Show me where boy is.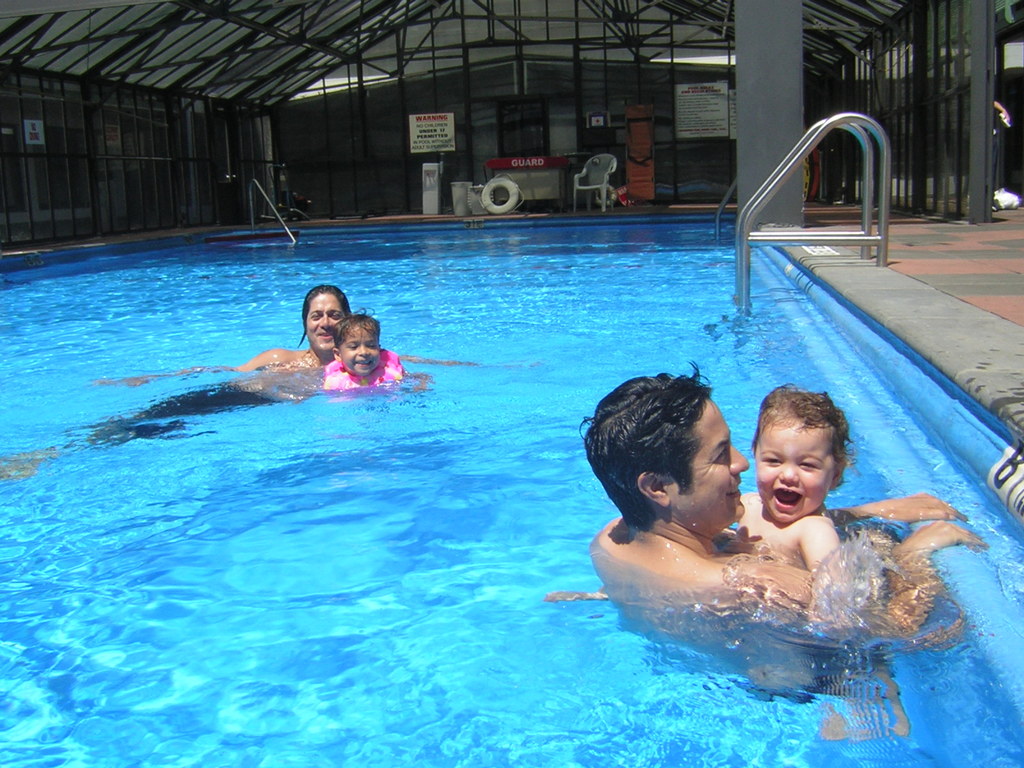
boy is at region(324, 305, 413, 388).
